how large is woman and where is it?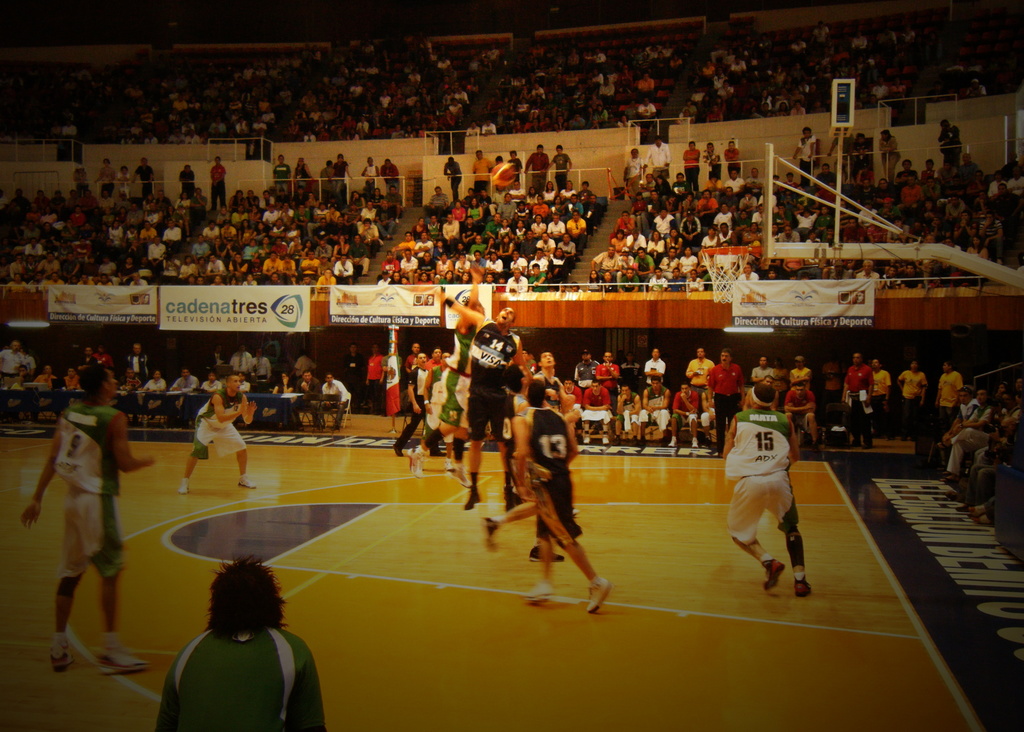
Bounding box: (left=253, top=224, right=268, bottom=240).
